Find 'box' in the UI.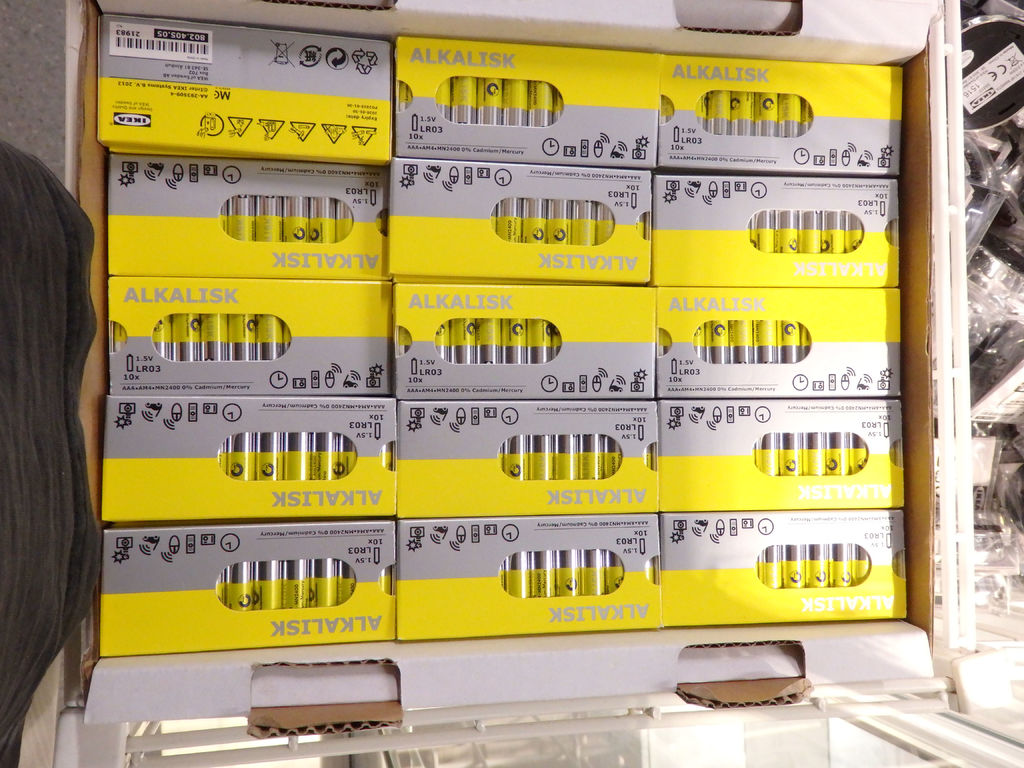
UI element at x1=102, y1=522, x2=397, y2=657.
